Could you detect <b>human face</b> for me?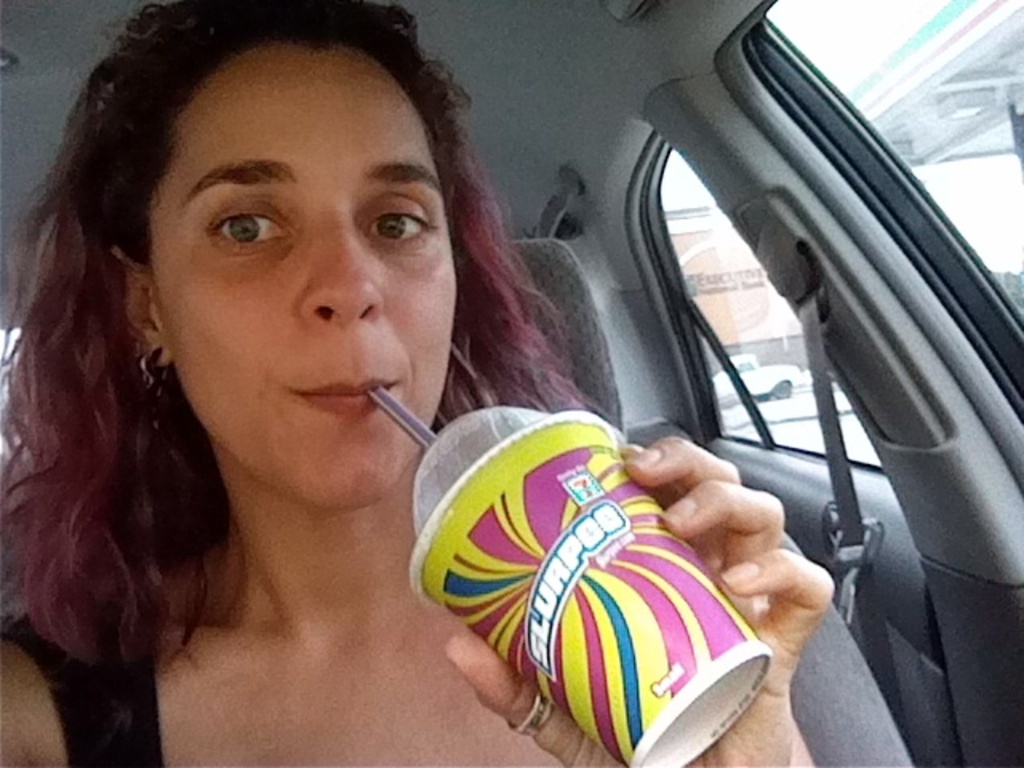
Detection result: detection(149, 40, 459, 514).
